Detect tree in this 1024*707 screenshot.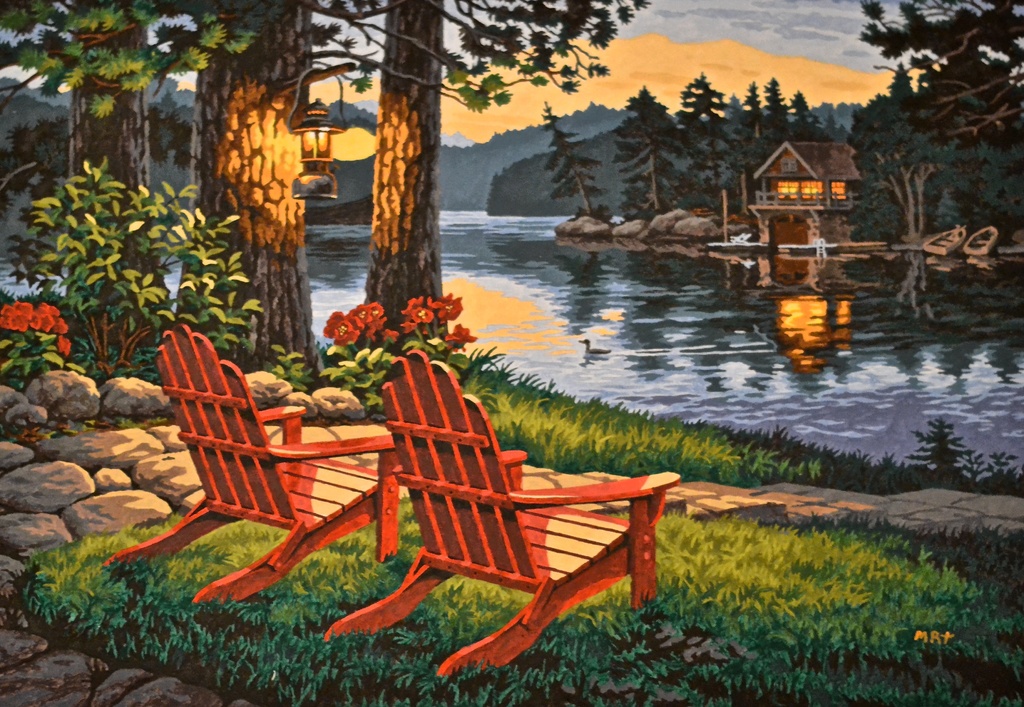
Detection: [845,64,956,248].
